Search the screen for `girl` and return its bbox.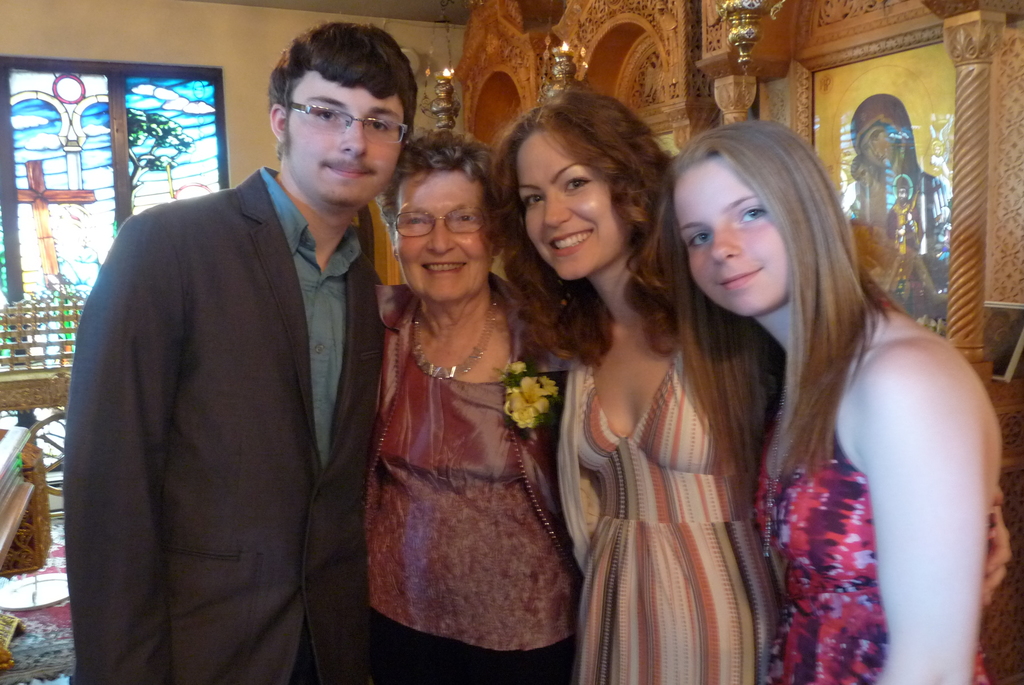
Found: [648, 116, 1002, 684].
